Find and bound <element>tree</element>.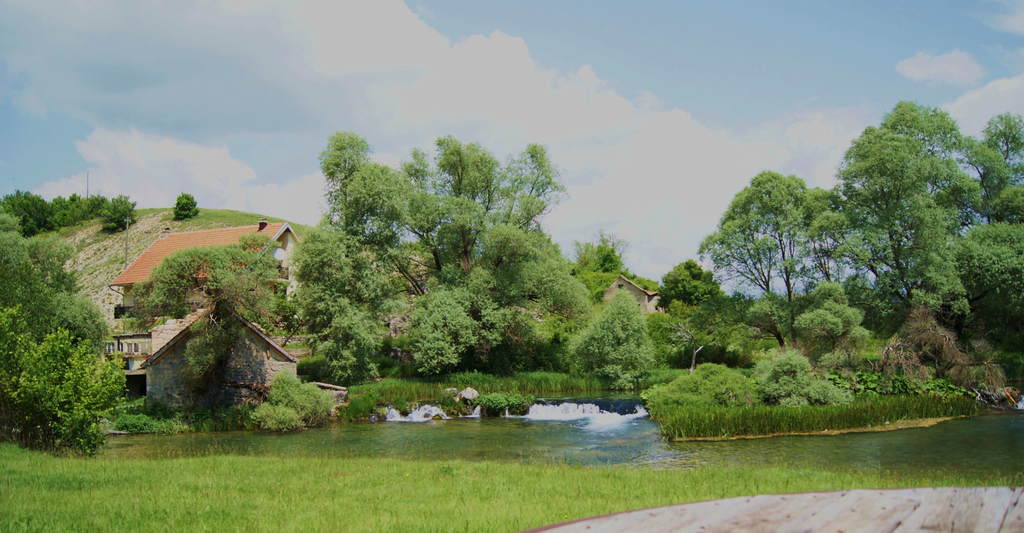
Bound: Rect(397, 263, 516, 375).
